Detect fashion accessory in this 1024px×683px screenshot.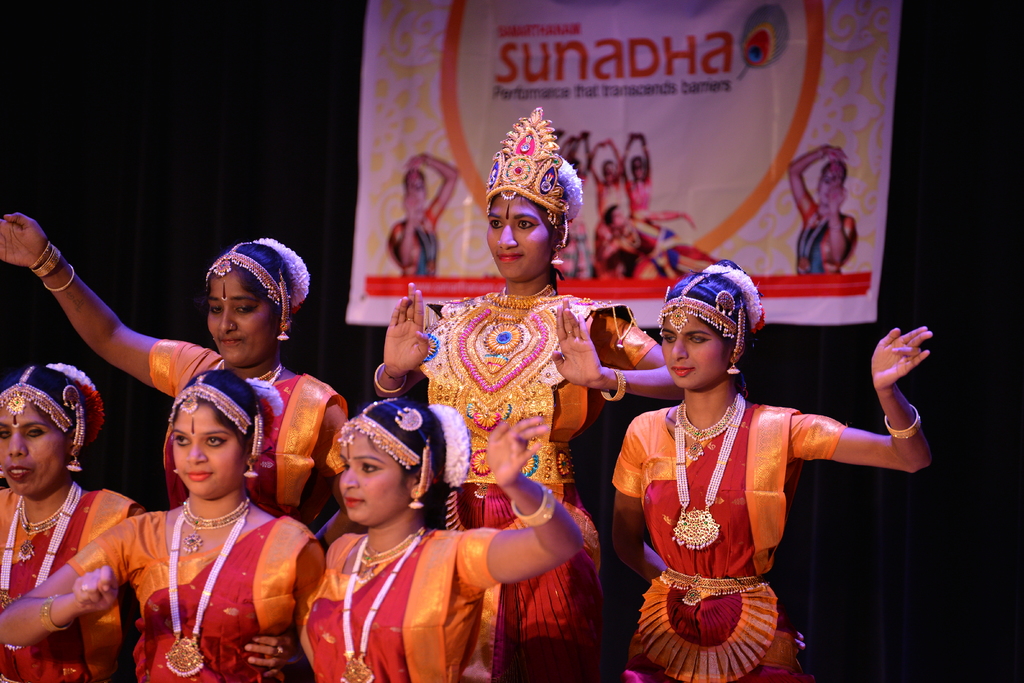
Detection: x1=163, y1=507, x2=250, y2=680.
